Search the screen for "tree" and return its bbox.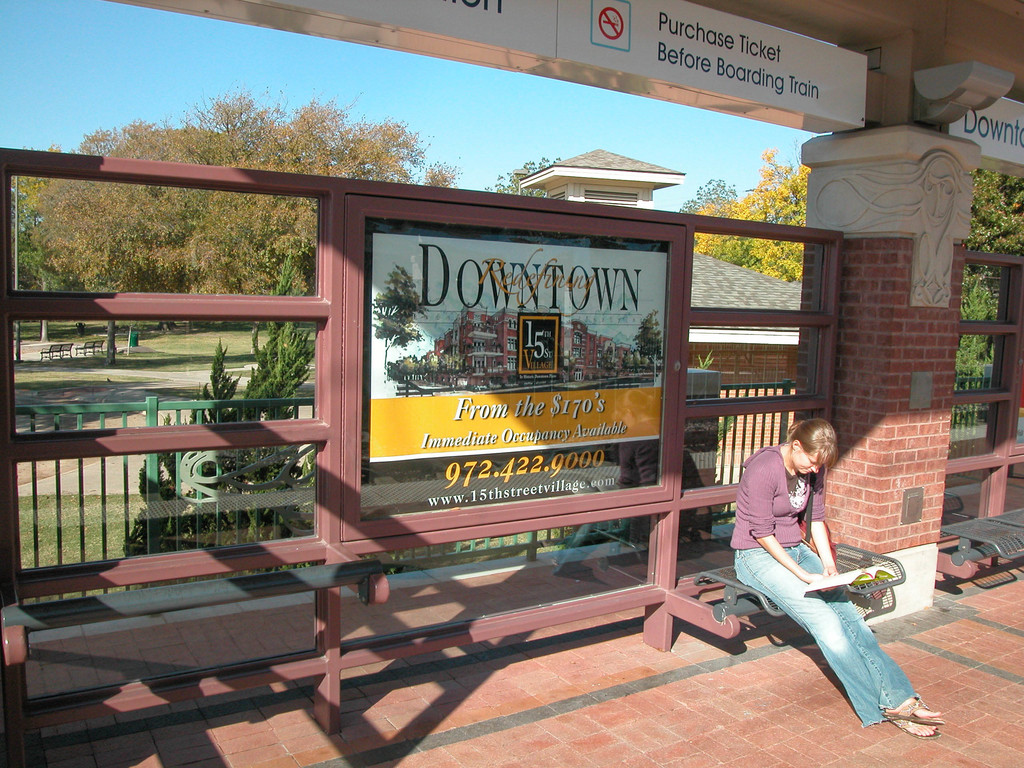
Found: box=[634, 311, 664, 380].
